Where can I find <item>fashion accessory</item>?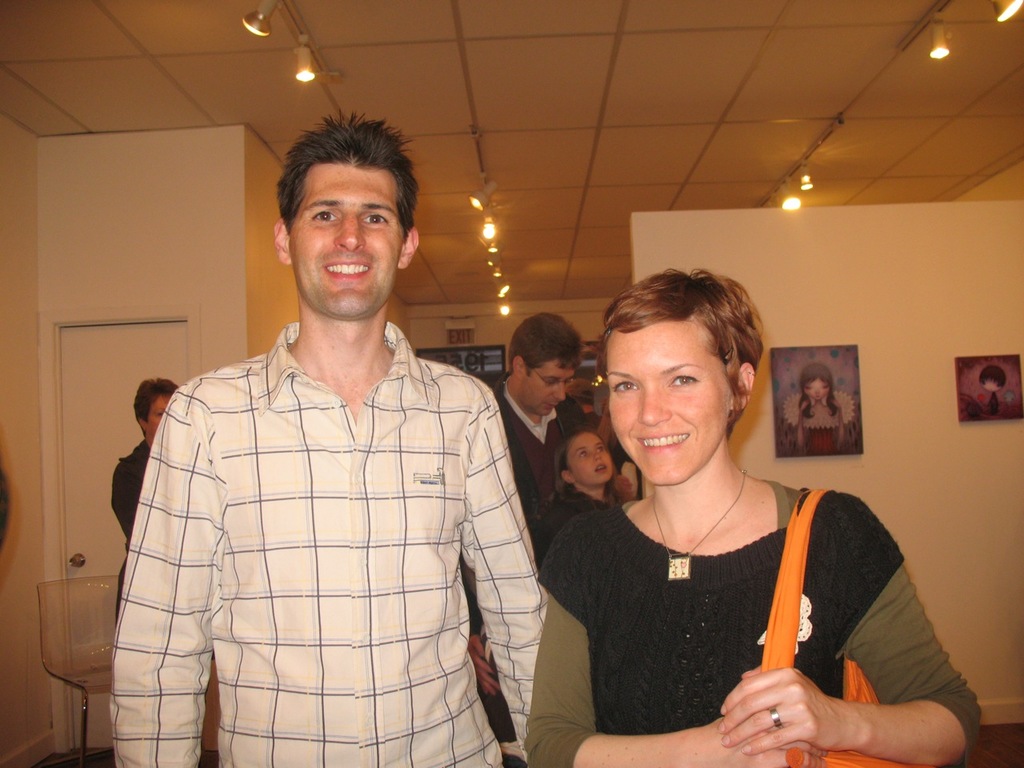
You can find it at left=757, top=486, right=935, bottom=767.
